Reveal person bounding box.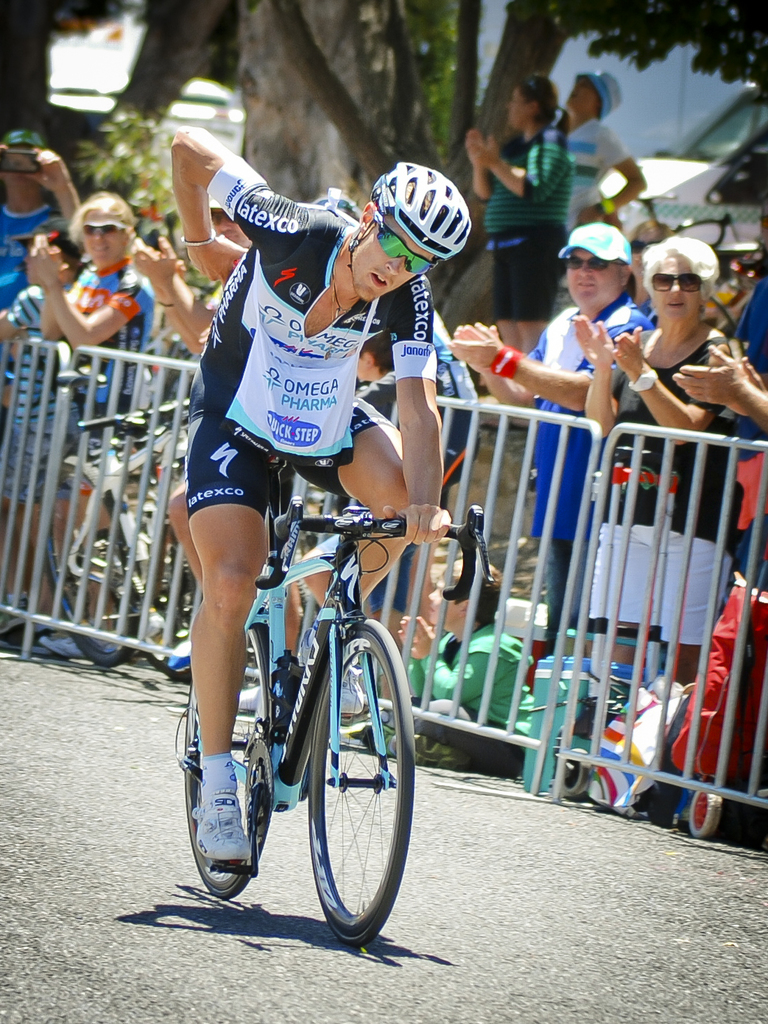
Revealed: select_region(30, 195, 160, 658).
